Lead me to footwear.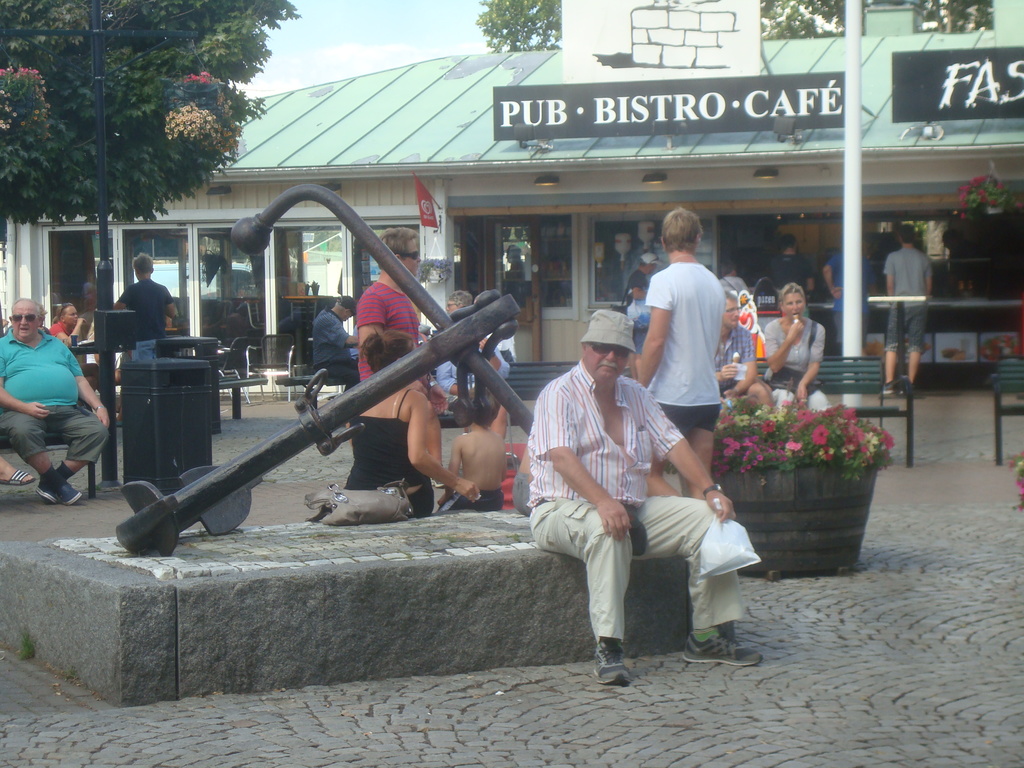
Lead to [x1=54, y1=480, x2=79, y2=506].
